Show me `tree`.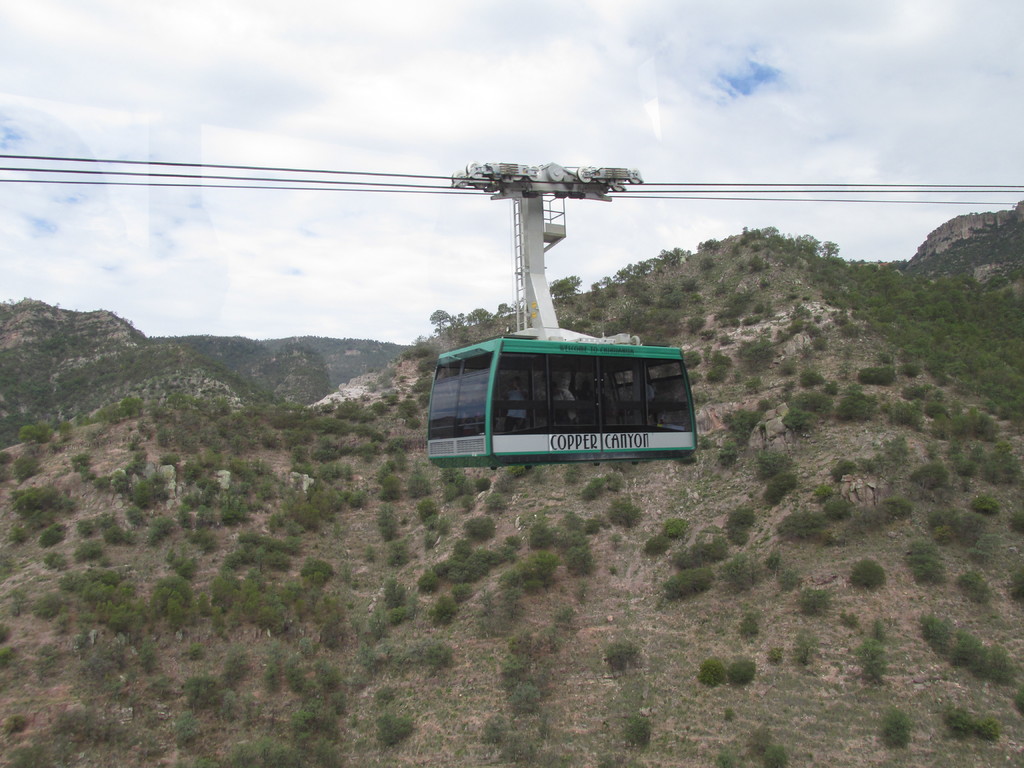
`tree` is here: 370/713/410/745.
